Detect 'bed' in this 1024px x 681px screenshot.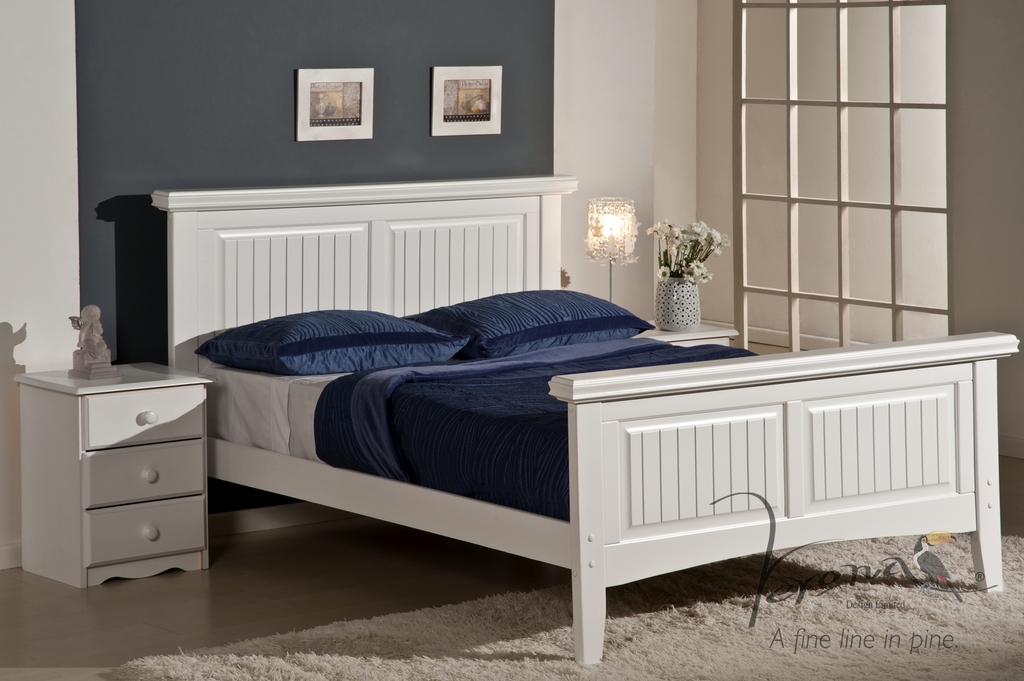
Detection: {"left": 150, "top": 173, "right": 1020, "bottom": 663}.
